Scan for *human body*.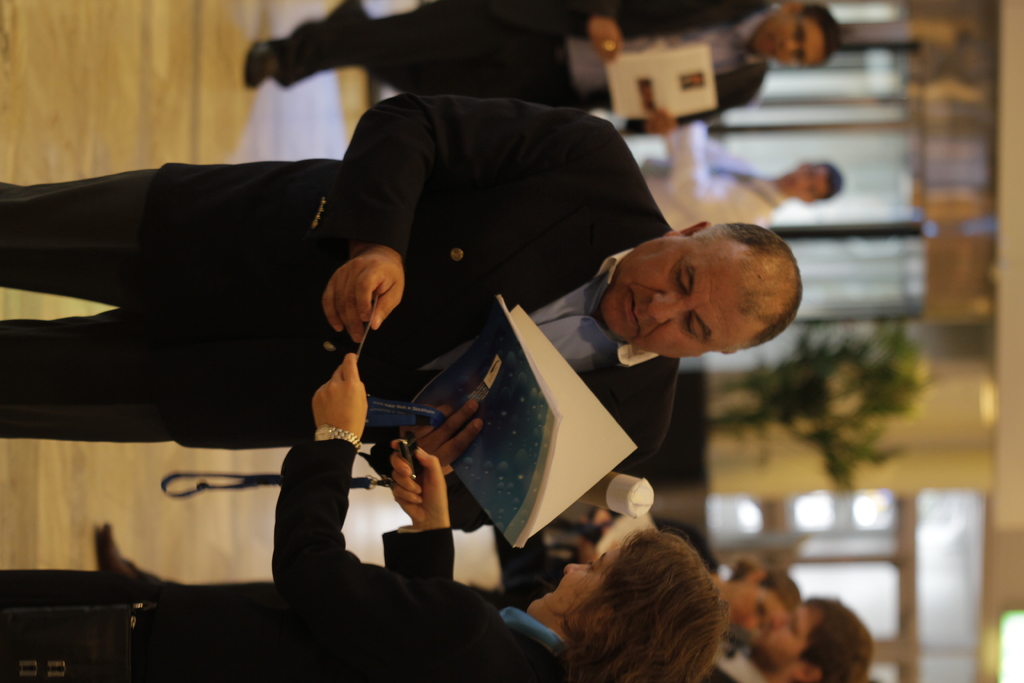
Scan result: 243/0/858/144.
